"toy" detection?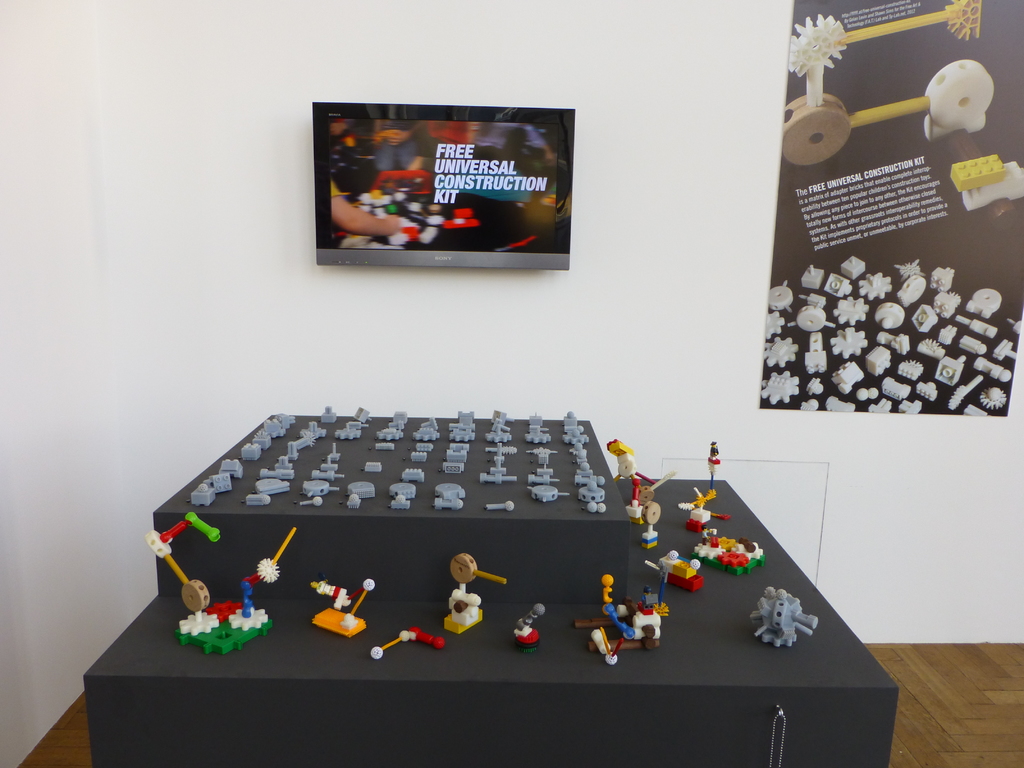
locate(348, 482, 374, 499)
